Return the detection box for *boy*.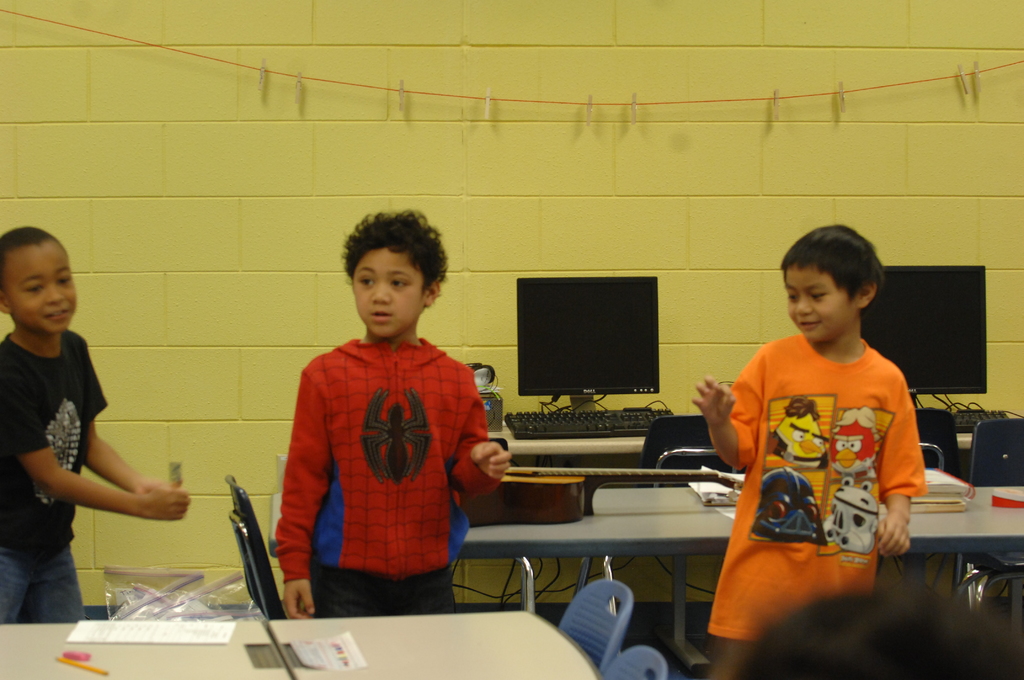
bbox(268, 206, 513, 622).
